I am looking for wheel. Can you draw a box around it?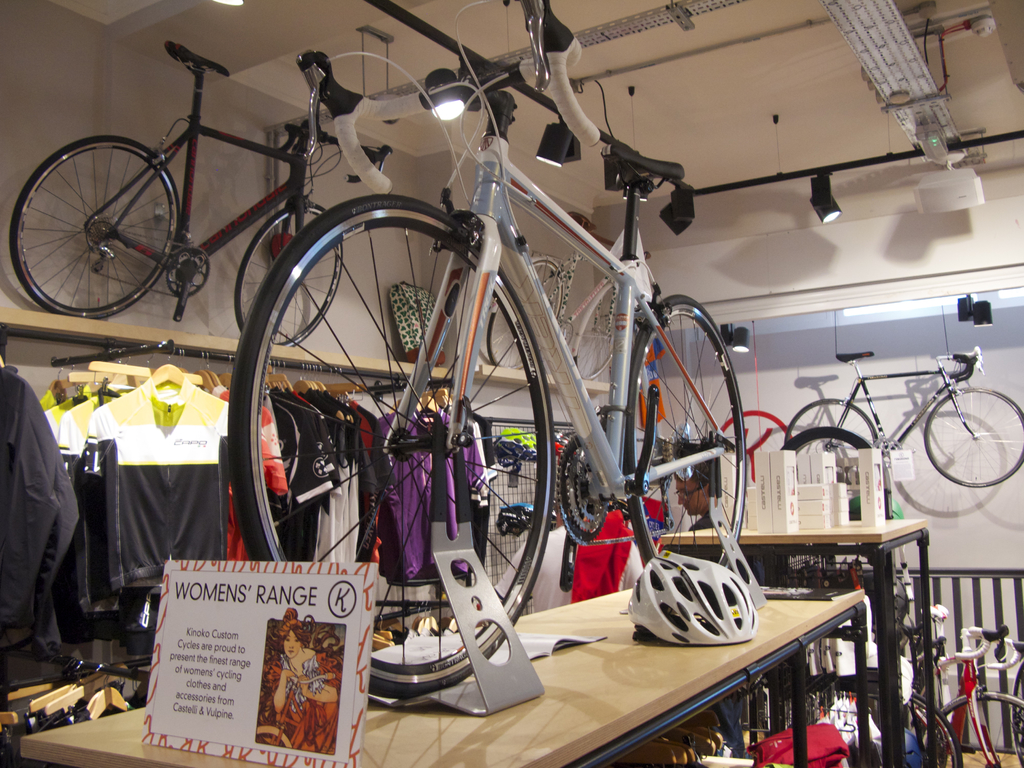
Sure, the bounding box is bbox=(778, 393, 881, 511).
